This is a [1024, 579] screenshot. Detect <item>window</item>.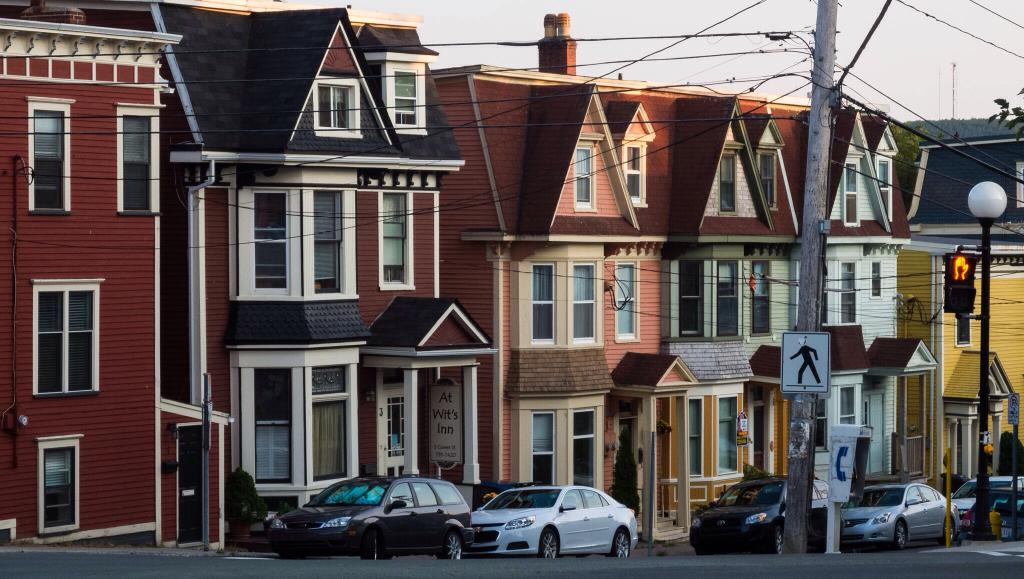
Rect(236, 171, 354, 305).
